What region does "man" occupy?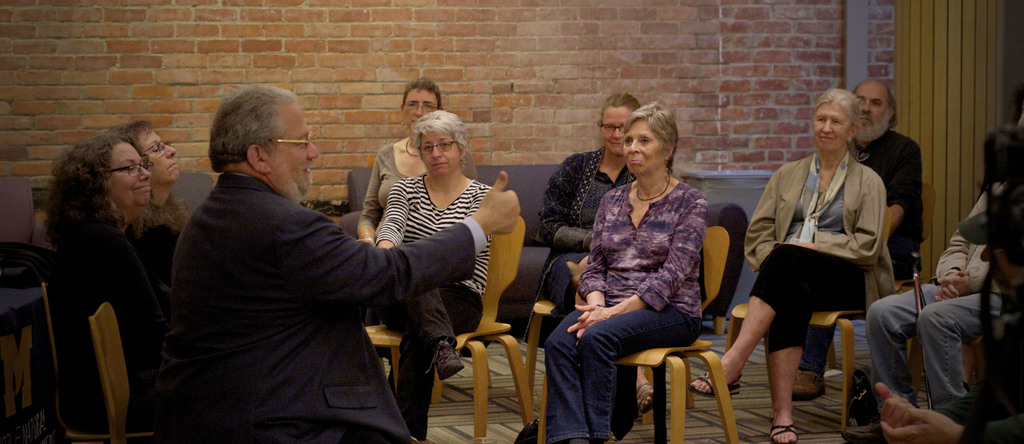
region(147, 83, 478, 435).
